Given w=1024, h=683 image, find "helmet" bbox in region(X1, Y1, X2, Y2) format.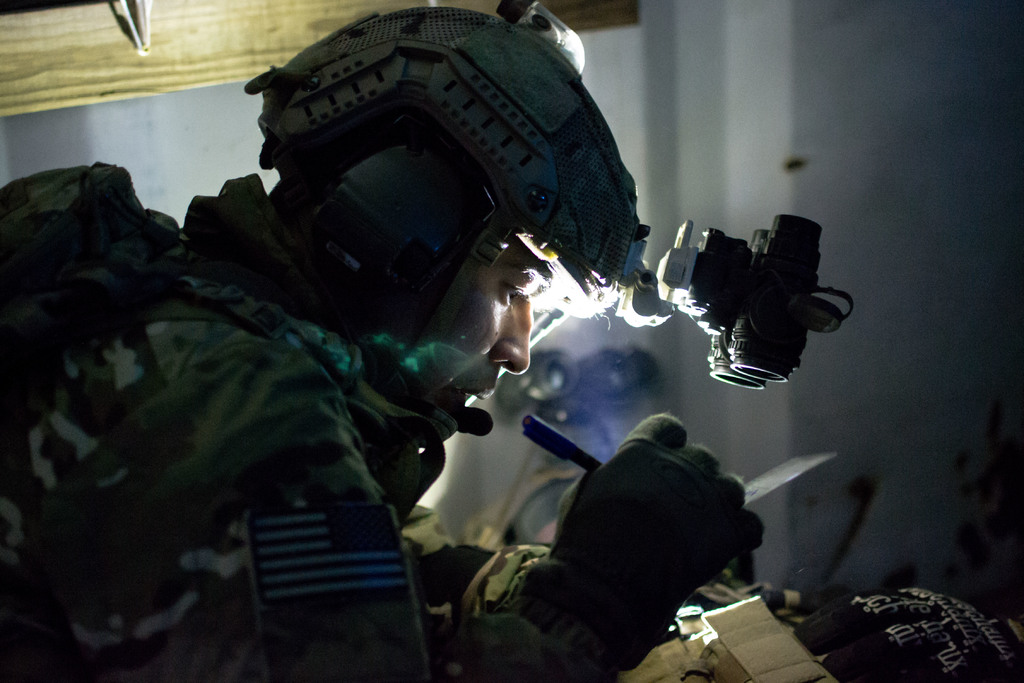
region(310, 21, 666, 379).
